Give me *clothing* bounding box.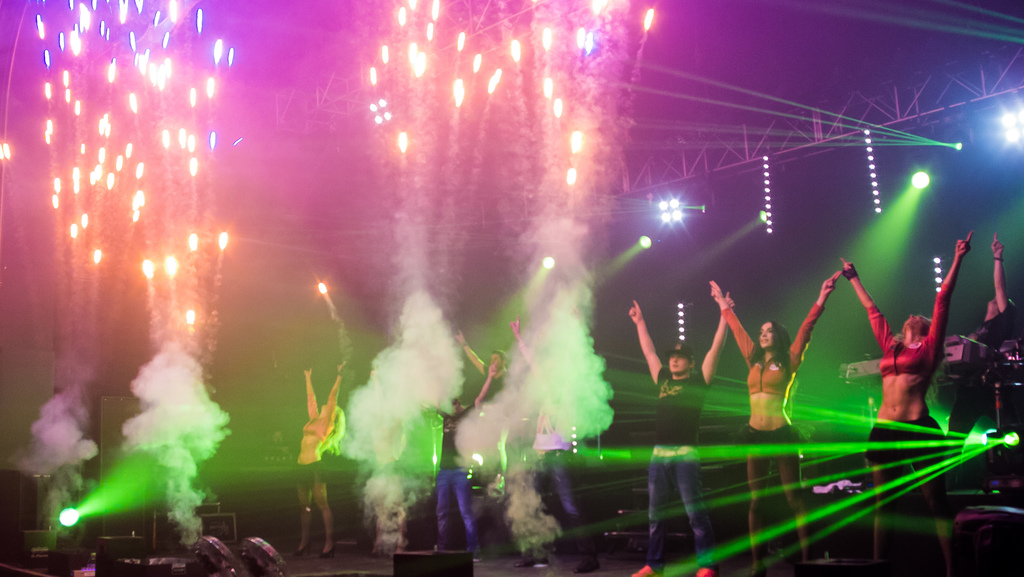
870,287,950,373.
